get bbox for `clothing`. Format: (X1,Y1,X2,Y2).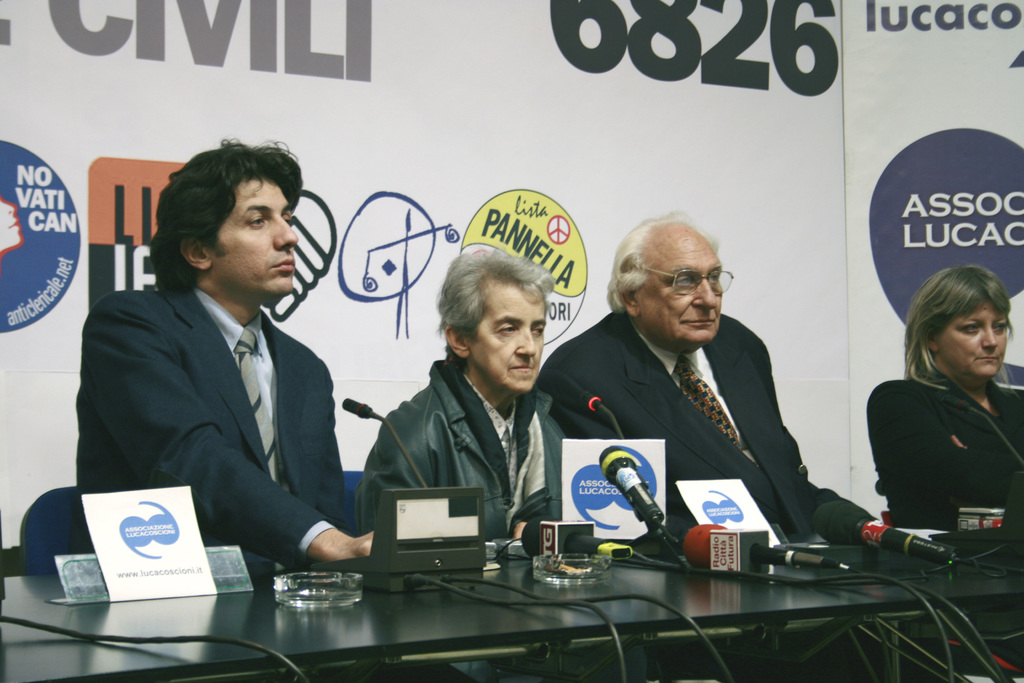
(536,314,871,539).
